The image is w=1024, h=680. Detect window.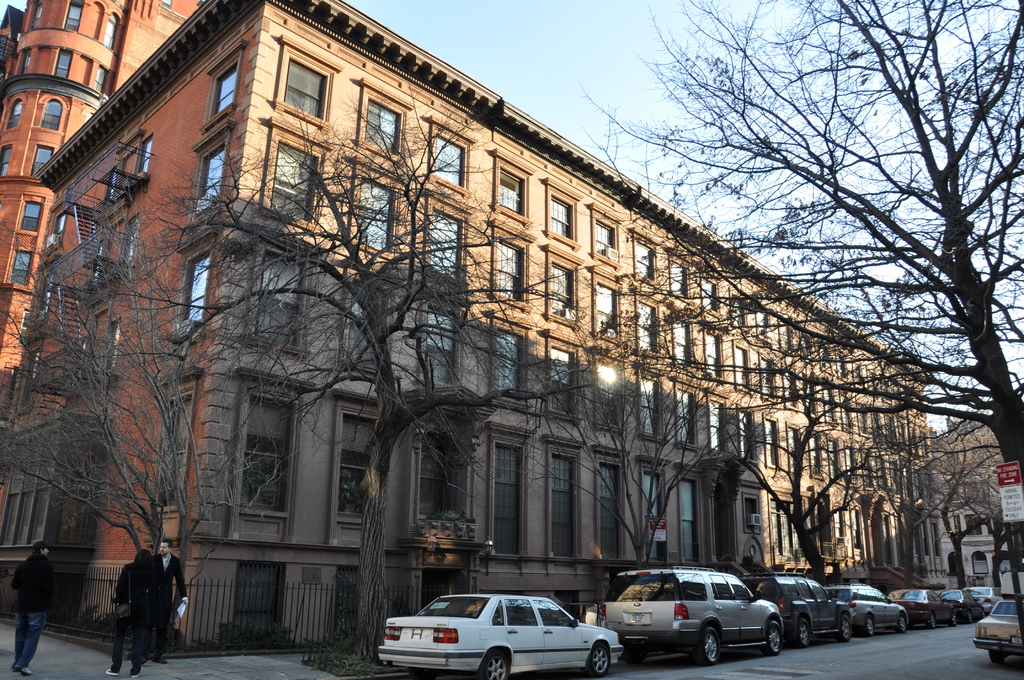
Detection: <box>108,134,150,193</box>.
